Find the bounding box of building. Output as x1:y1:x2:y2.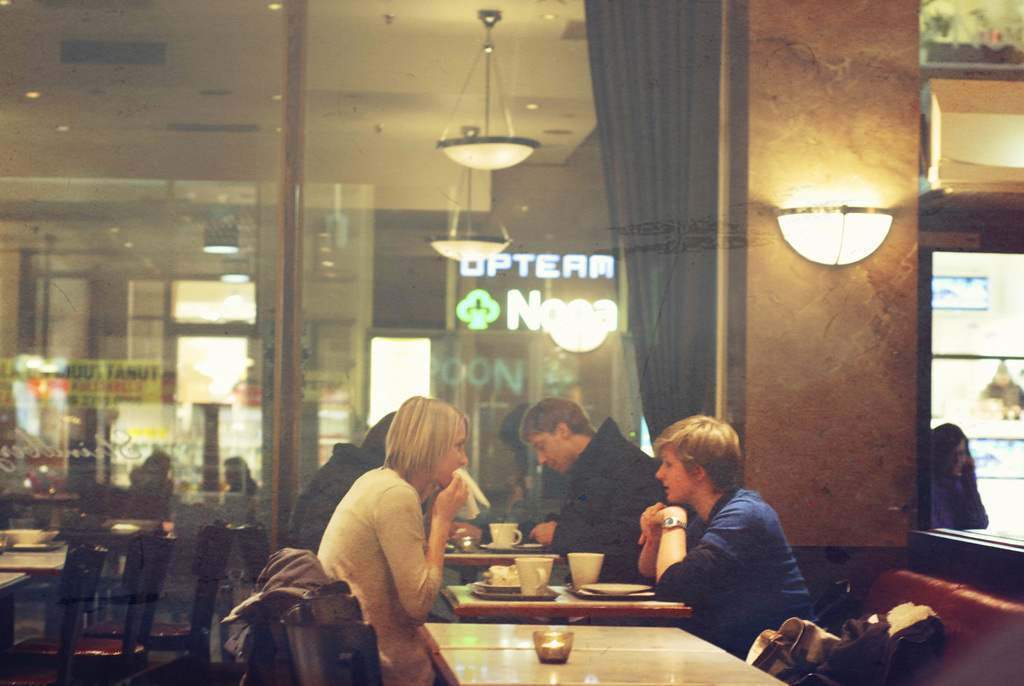
0:0:1022:685.
